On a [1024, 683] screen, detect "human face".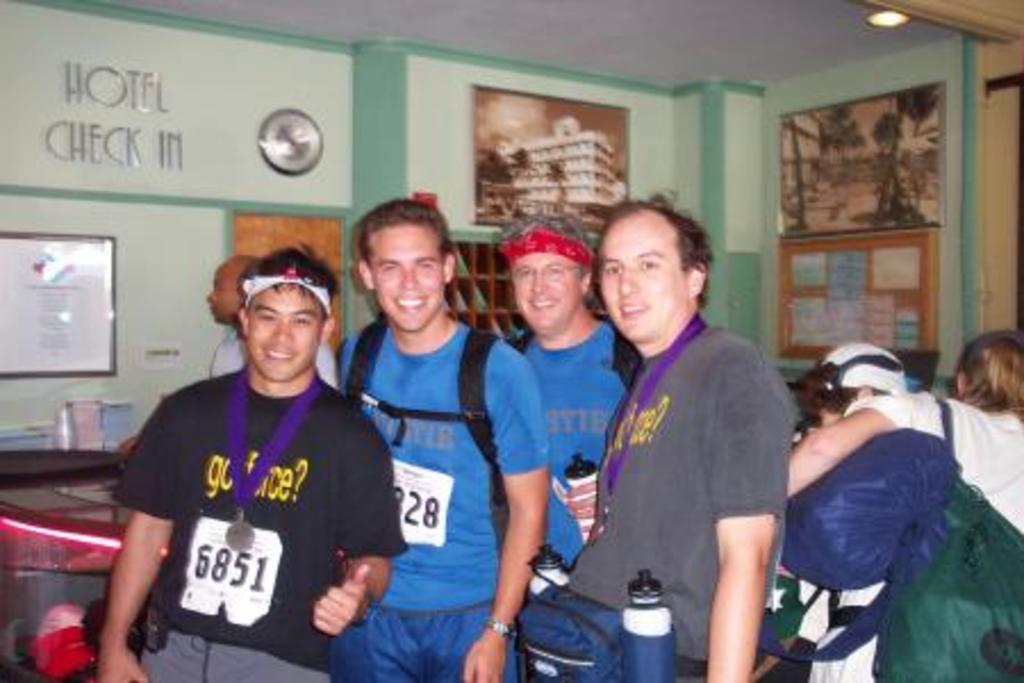
<region>246, 282, 325, 382</region>.
